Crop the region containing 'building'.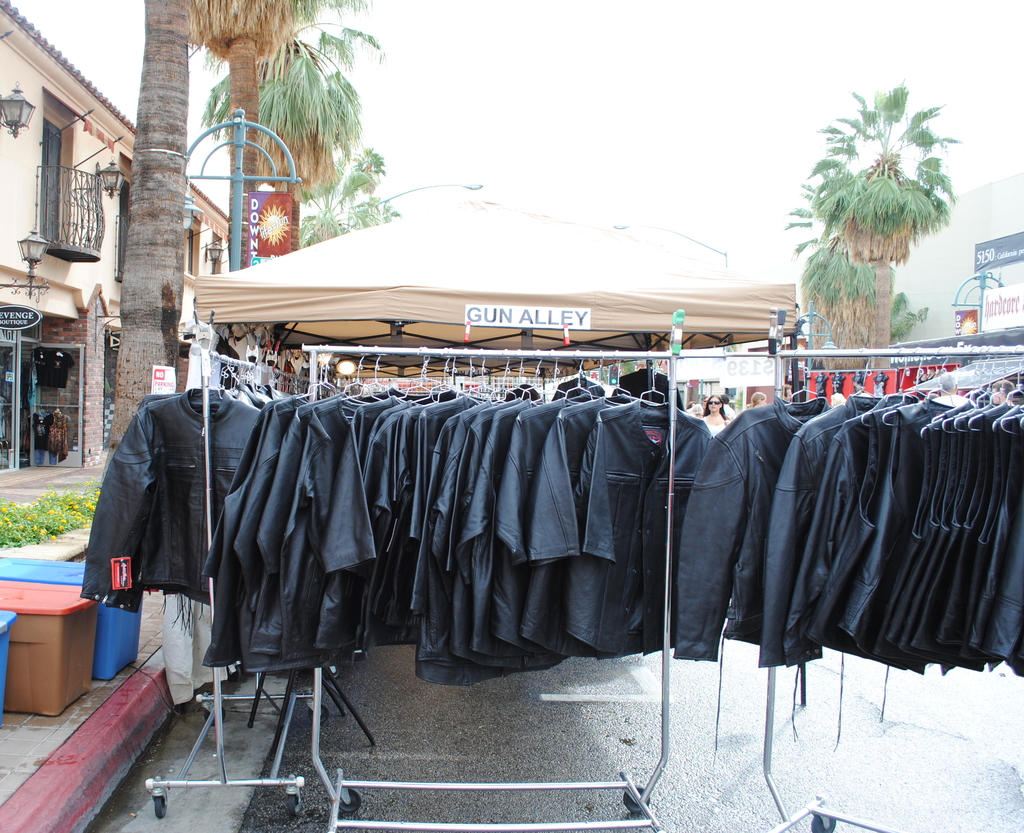
Crop region: {"x1": 0, "y1": 0, "x2": 226, "y2": 473}.
